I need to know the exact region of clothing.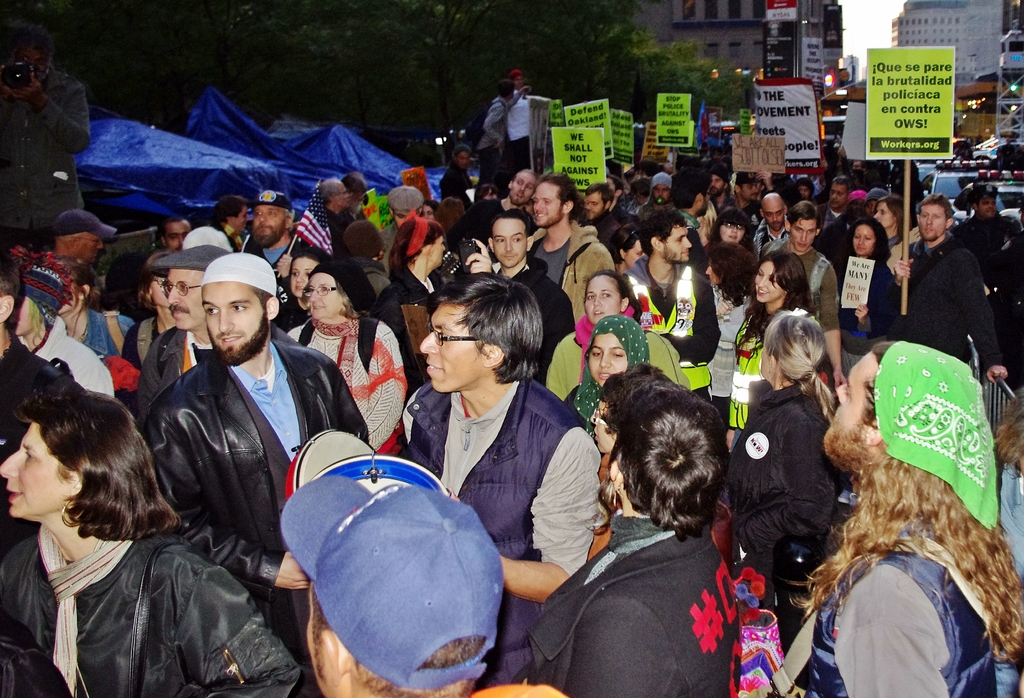
Region: x1=753 y1=226 x2=796 y2=255.
